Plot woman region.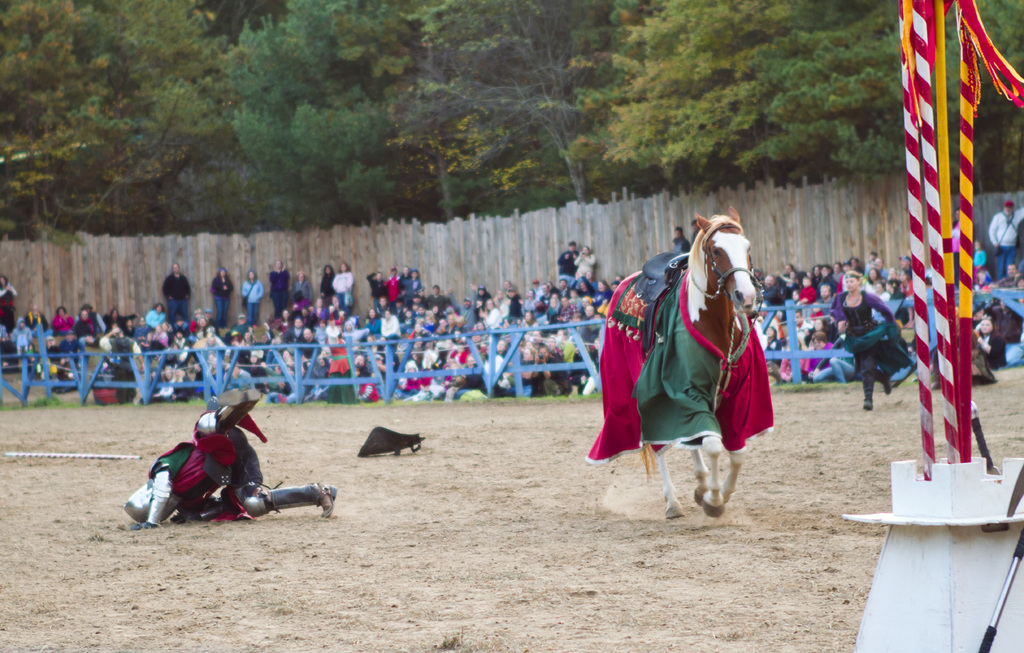
Plotted at pyautogui.locateOnScreen(410, 270, 425, 296).
